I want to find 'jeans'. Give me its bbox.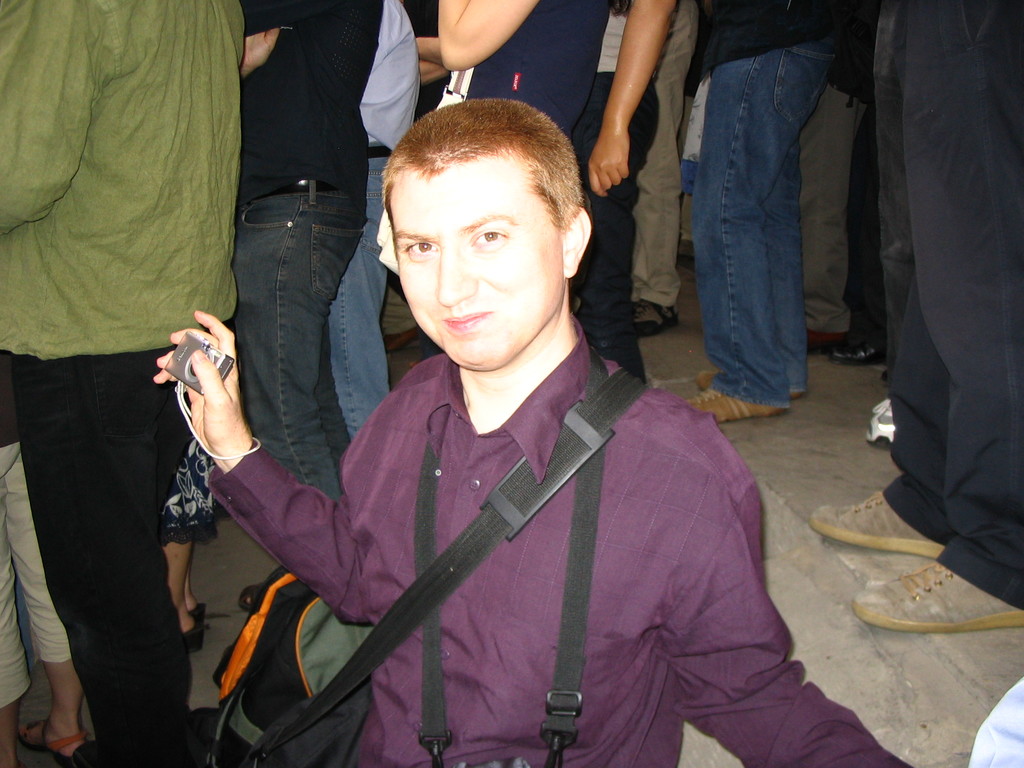
x1=679 y1=29 x2=851 y2=424.
